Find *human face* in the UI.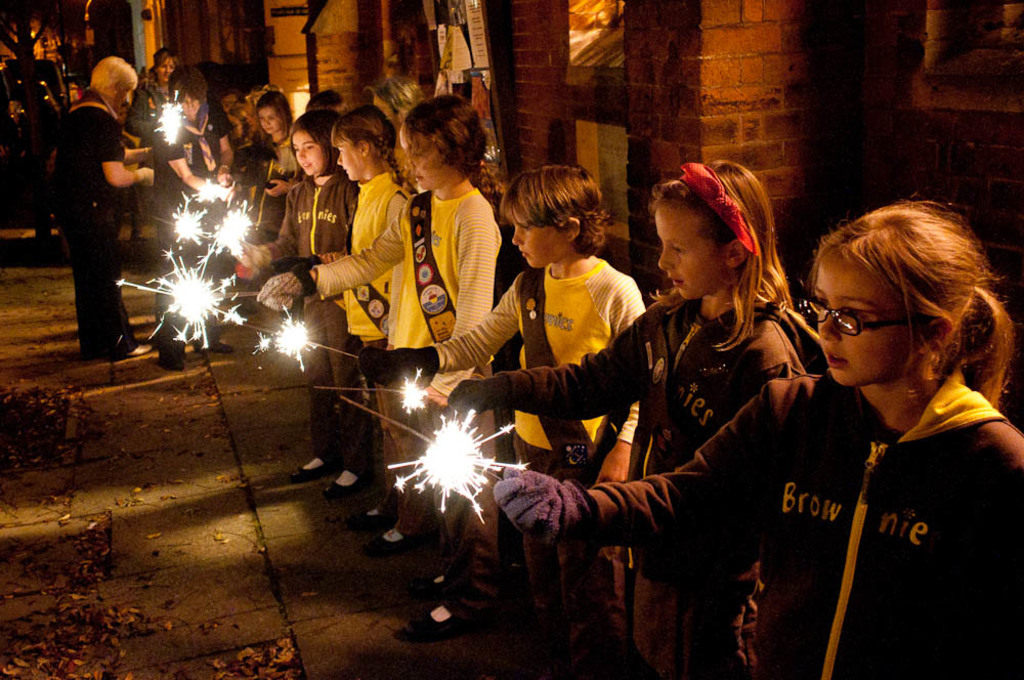
UI element at bbox=(507, 205, 560, 267).
